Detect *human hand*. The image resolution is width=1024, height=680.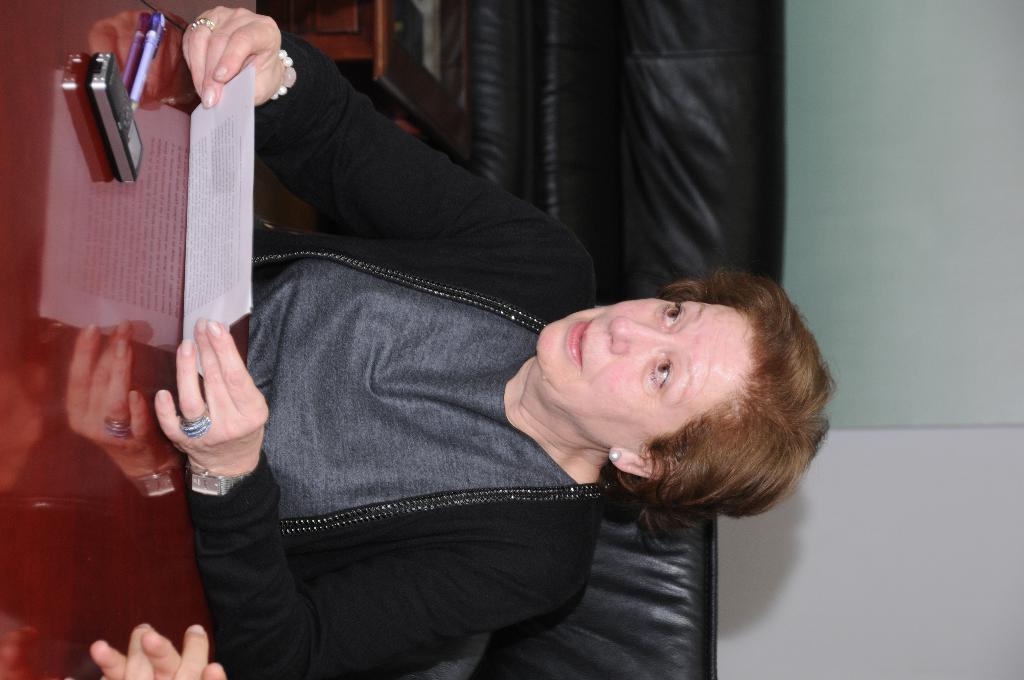
bbox=(66, 624, 209, 679).
